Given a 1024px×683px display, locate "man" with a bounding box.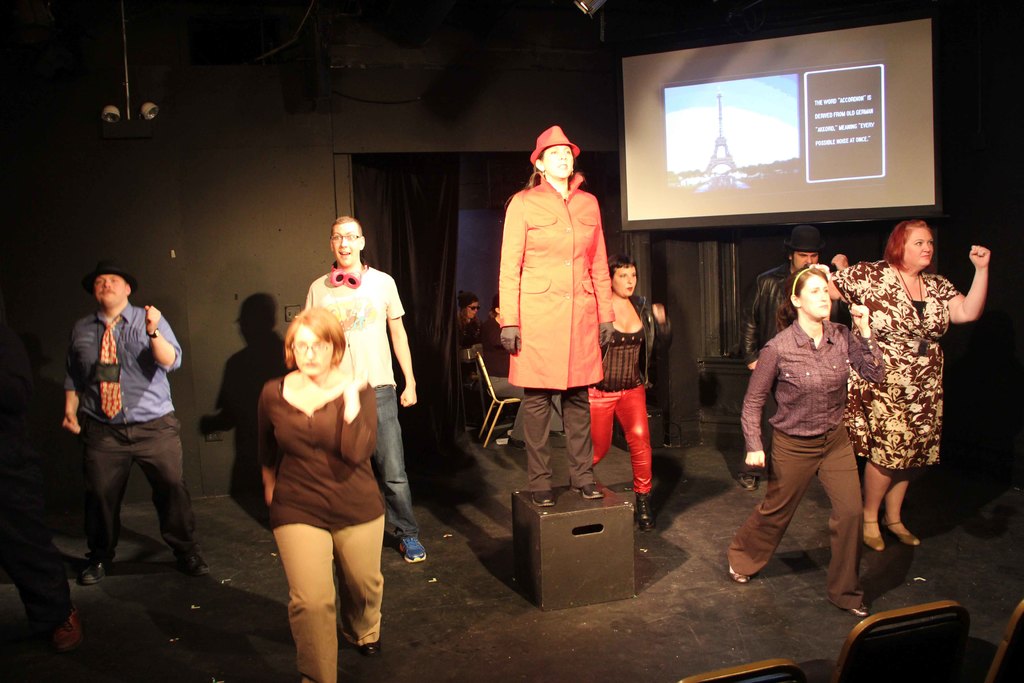
Located: <box>745,226,850,493</box>.
